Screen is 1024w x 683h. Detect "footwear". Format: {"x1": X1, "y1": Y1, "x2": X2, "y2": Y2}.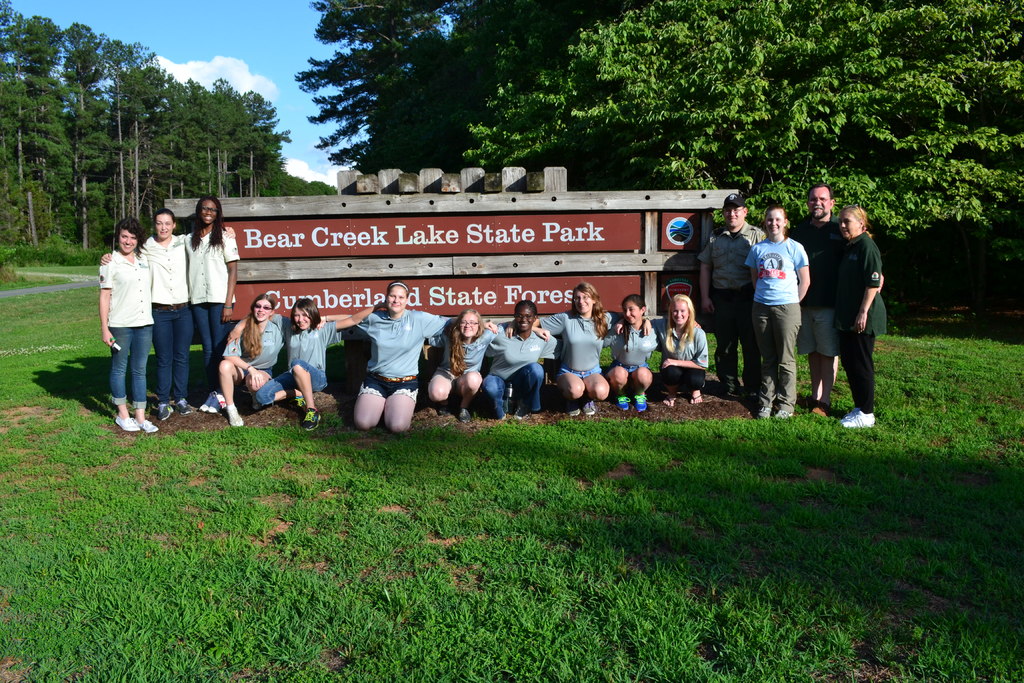
{"x1": 296, "y1": 394, "x2": 307, "y2": 408}.
